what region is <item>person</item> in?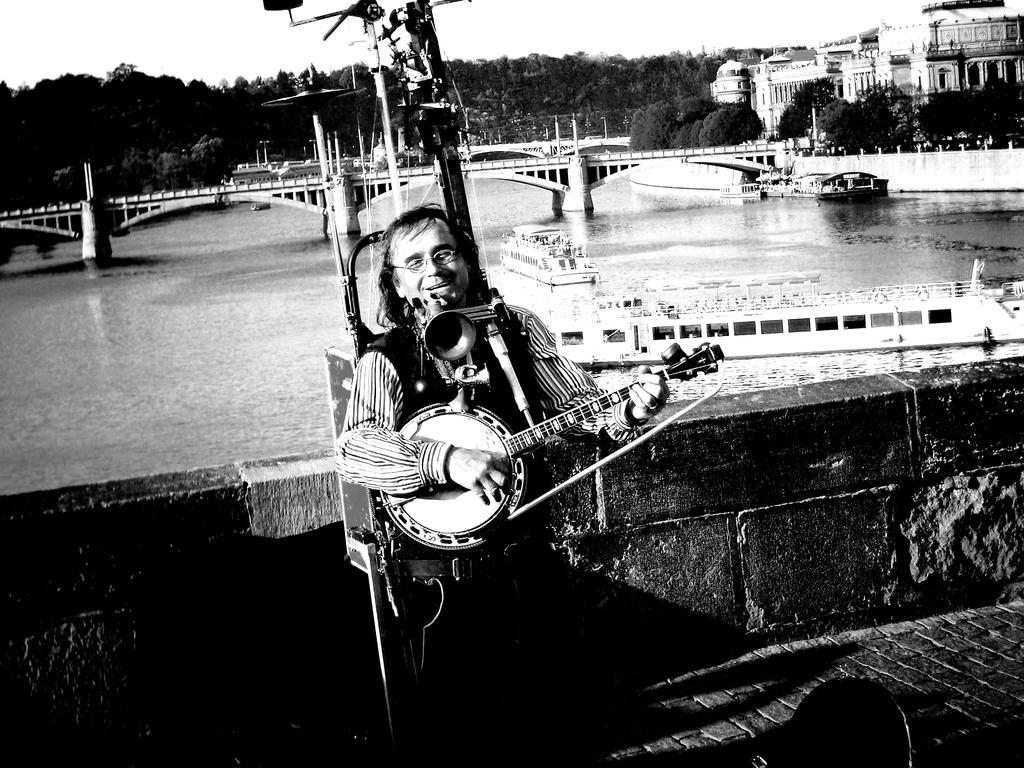
(337, 202, 670, 767).
